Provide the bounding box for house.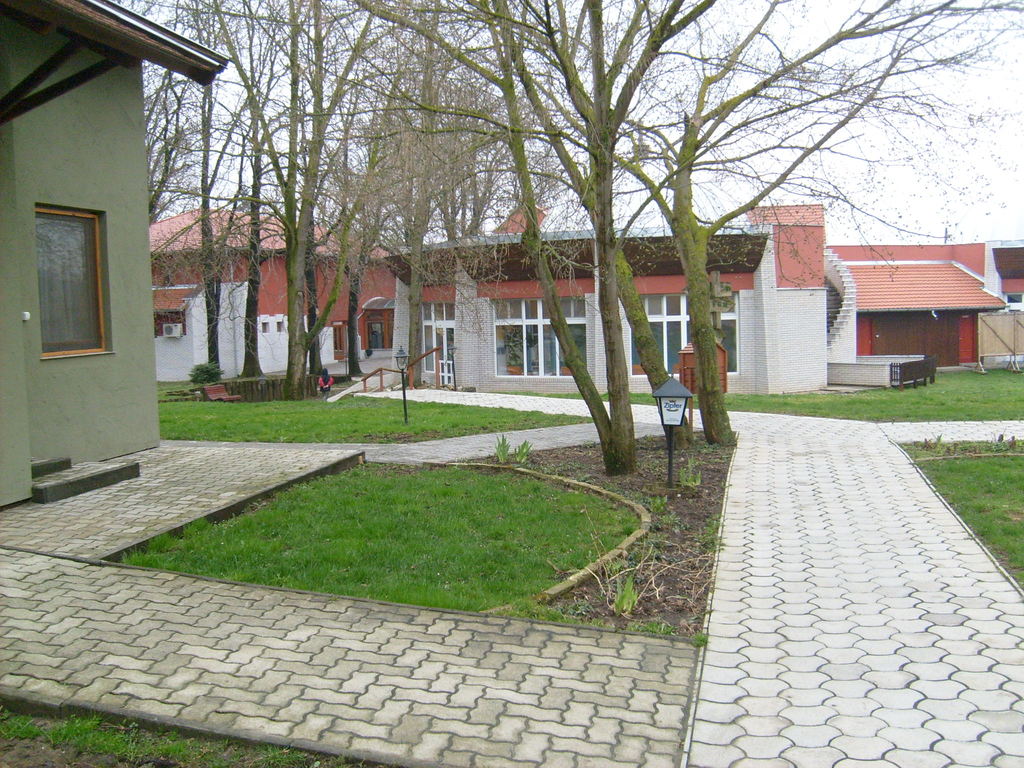
box=[0, 0, 229, 497].
